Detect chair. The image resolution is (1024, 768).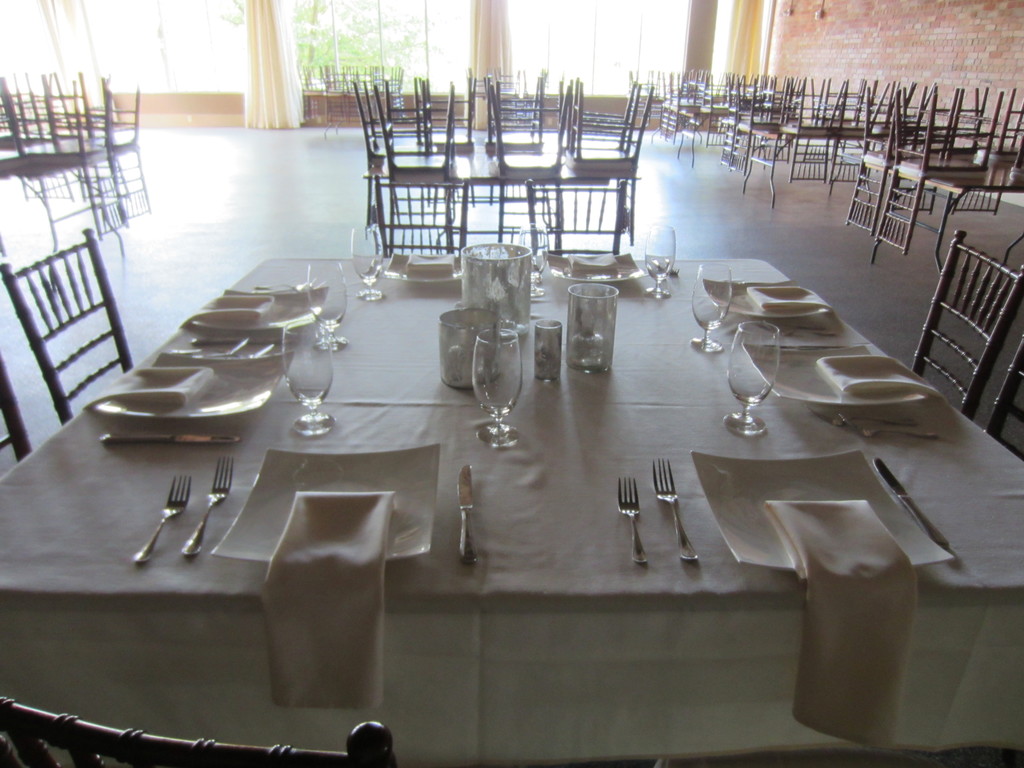
719,86,761,170.
